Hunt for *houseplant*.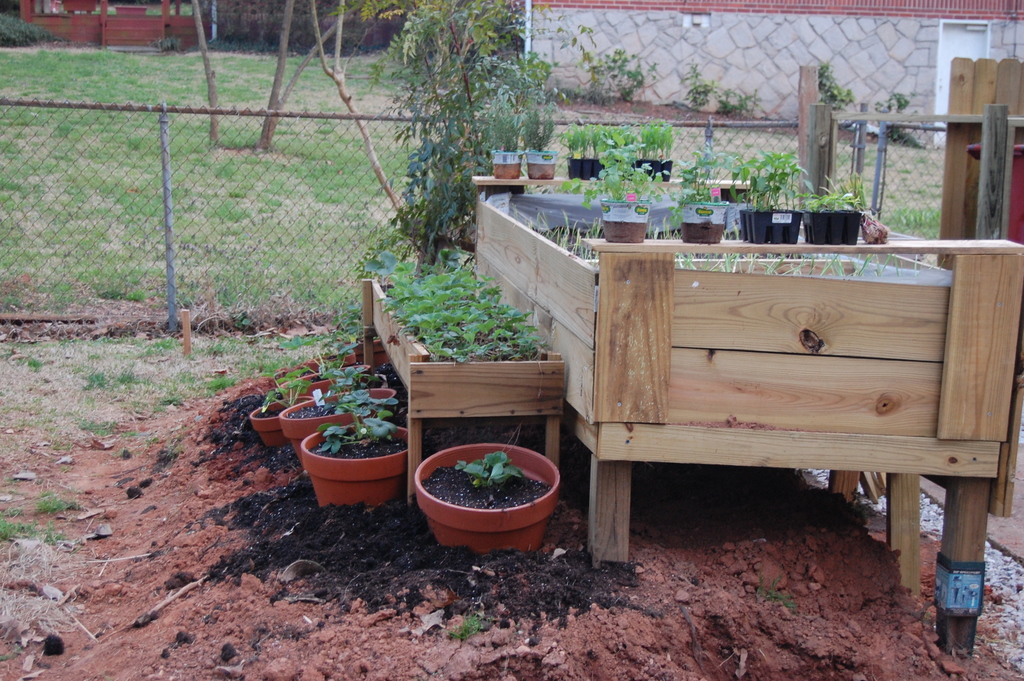
Hunted down at bbox(490, 88, 522, 174).
